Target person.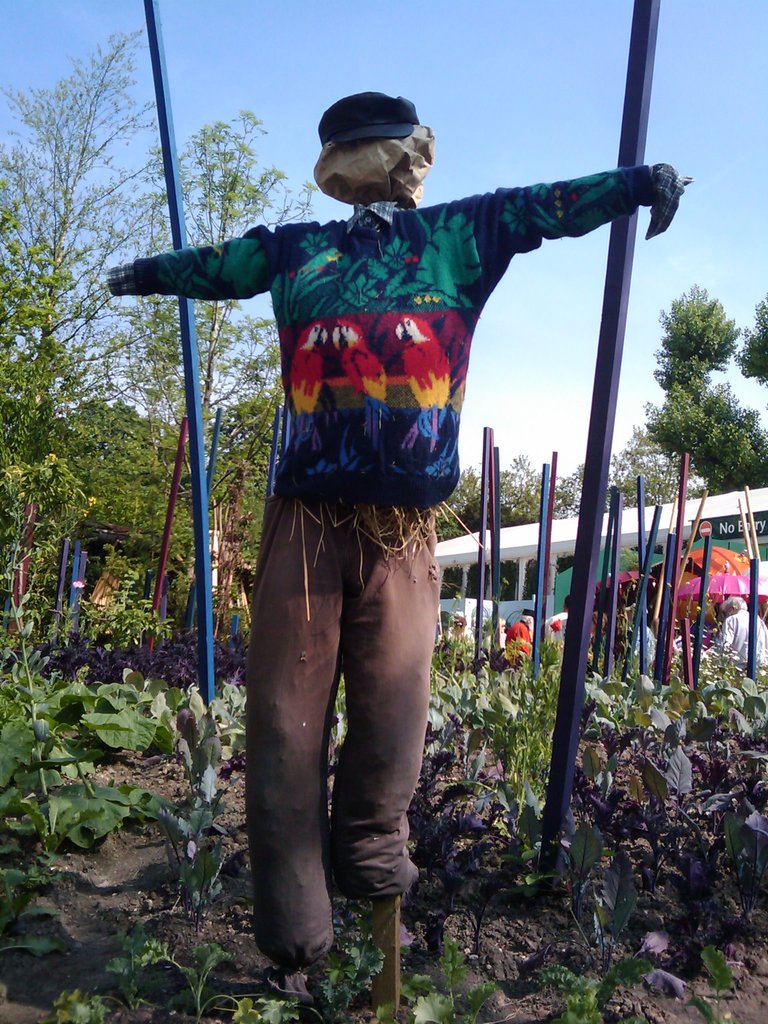
Target region: BBox(106, 88, 692, 967).
